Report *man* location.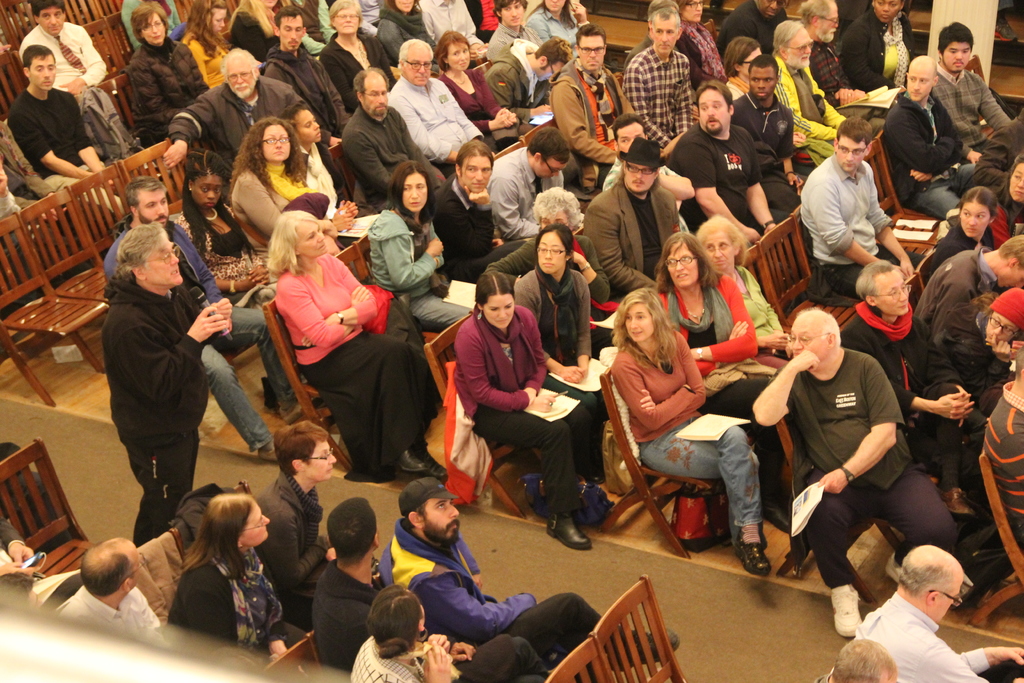
Report: bbox(796, 0, 886, 136).
